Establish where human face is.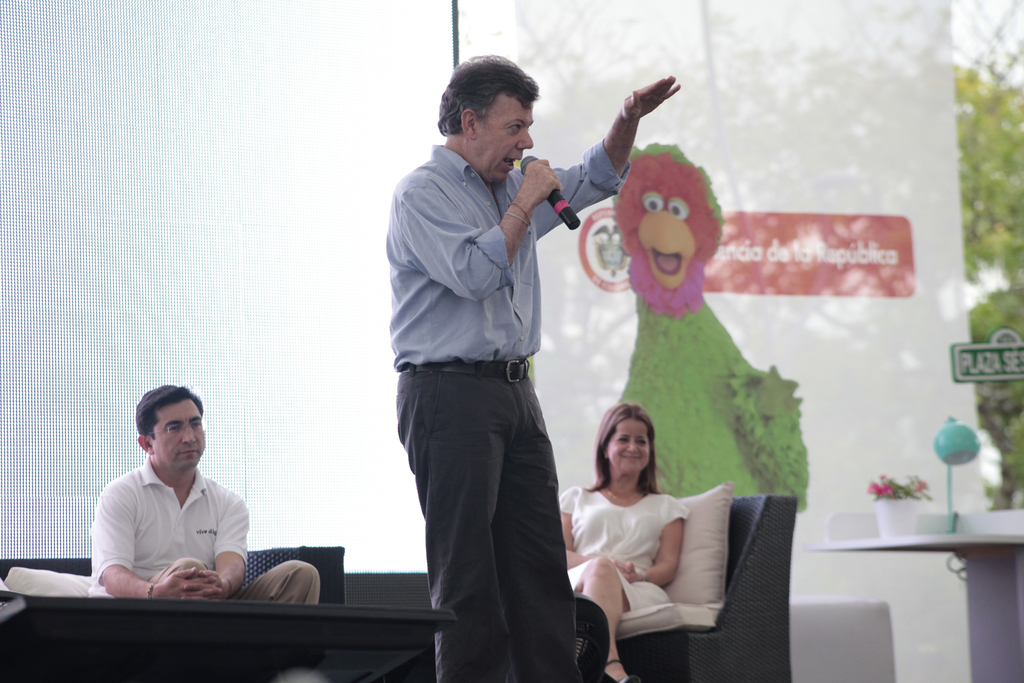
Established at <region>608, 419, 658, 483</region>.
